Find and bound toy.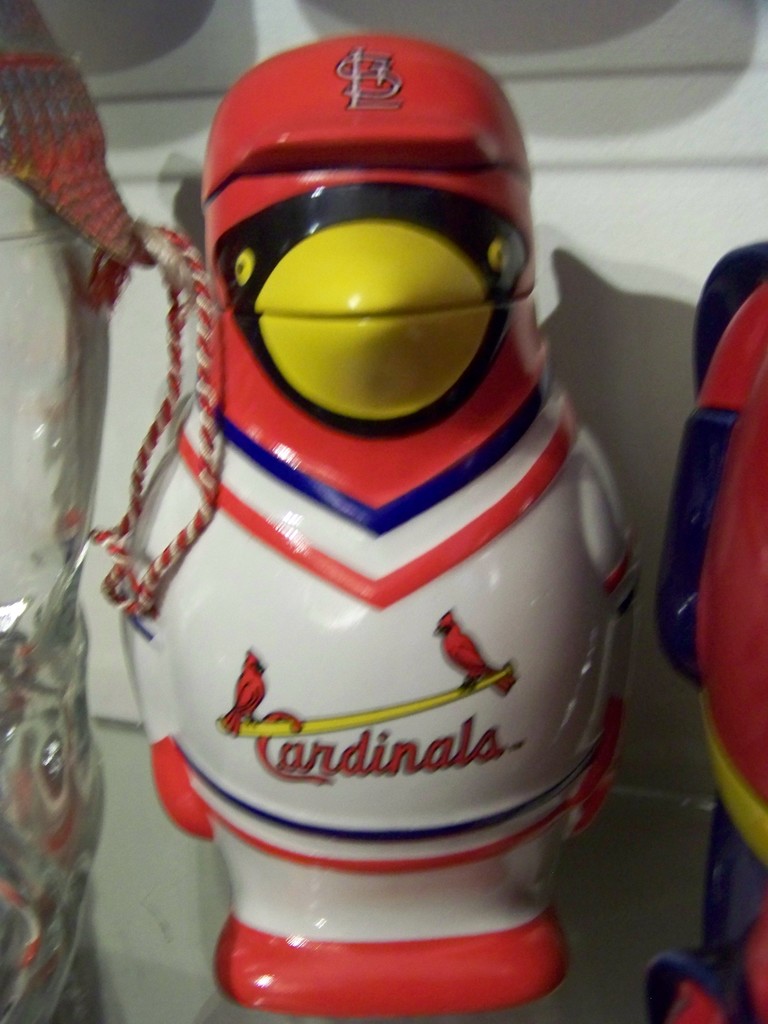
Bound: select_region(63, 45, 653, 1017).
